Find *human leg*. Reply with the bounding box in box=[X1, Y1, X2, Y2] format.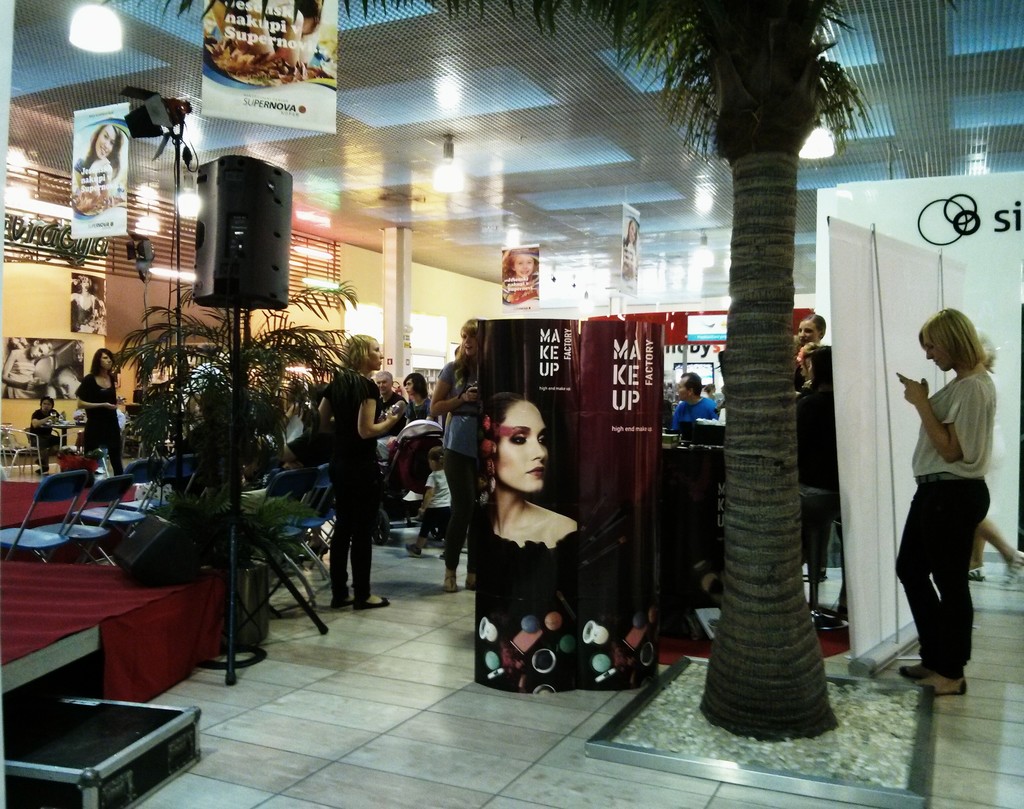
box=[447, 454, 470, 585].
